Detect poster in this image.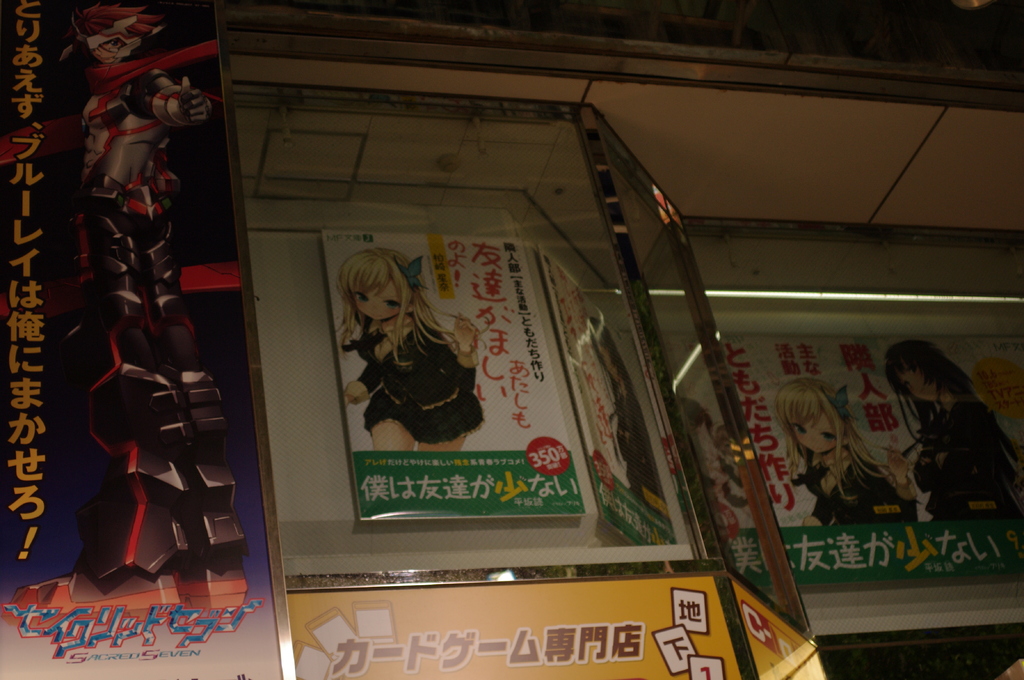
Detection: pyautogui.locateOnScreen(724, 333, 1023, 588).
